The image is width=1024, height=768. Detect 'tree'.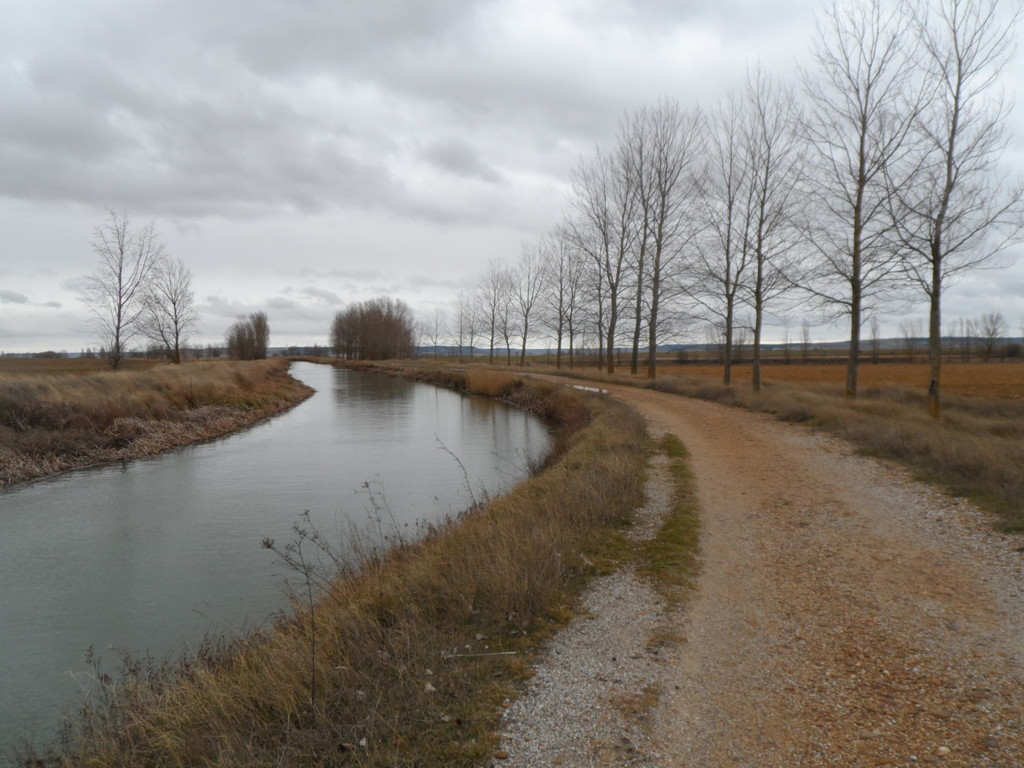
Detection: detection(486, 275, 524, 359).
